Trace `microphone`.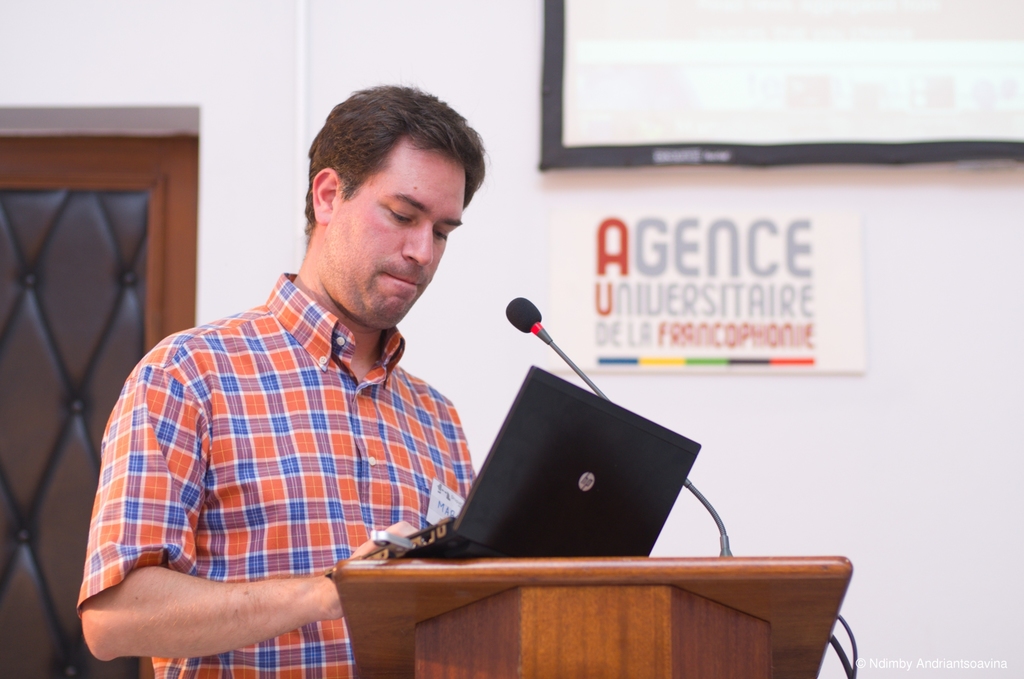
Traced to <box>498,293,748,561</box>.
